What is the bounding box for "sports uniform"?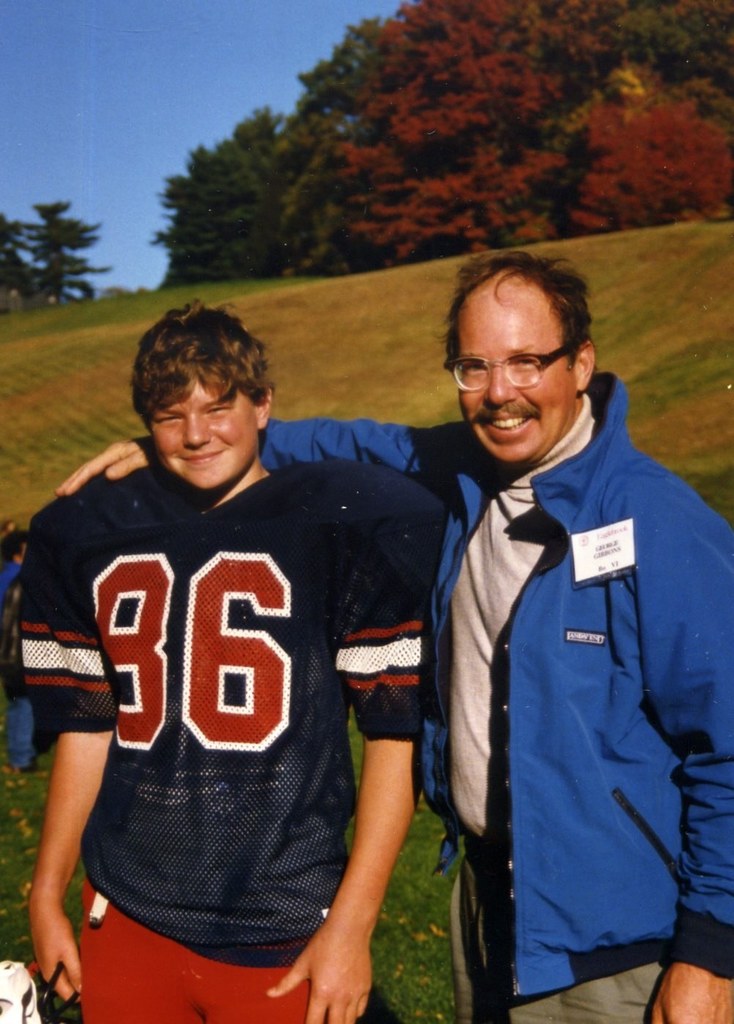
left=9, top=325, right=471, bottom=1009.
